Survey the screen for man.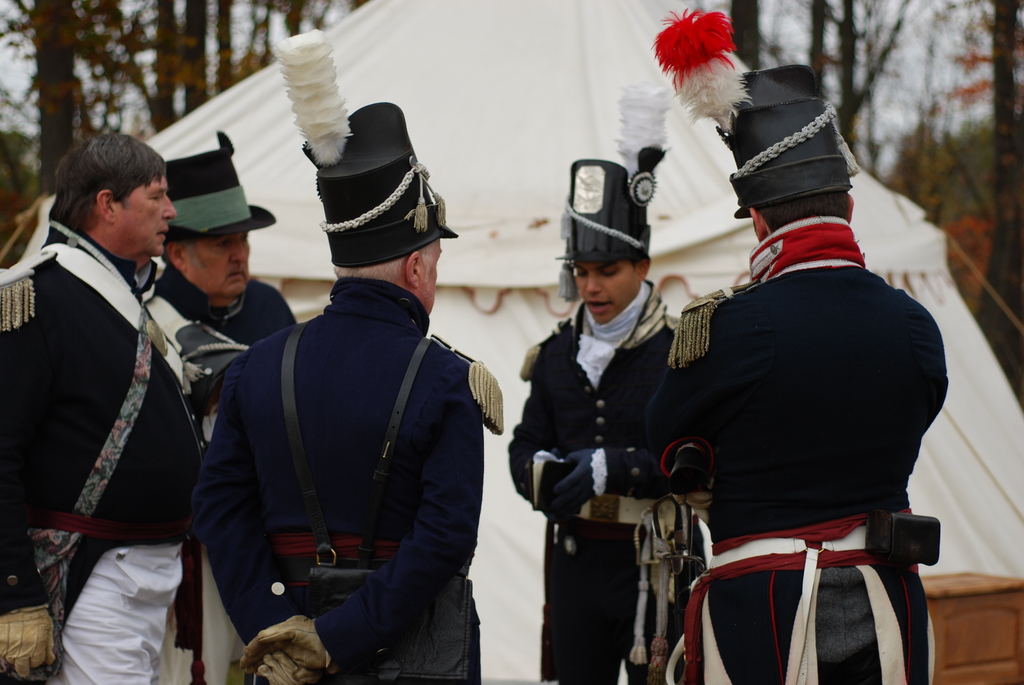
Survey found: left=131, top=127, right=294, bottom=684.
